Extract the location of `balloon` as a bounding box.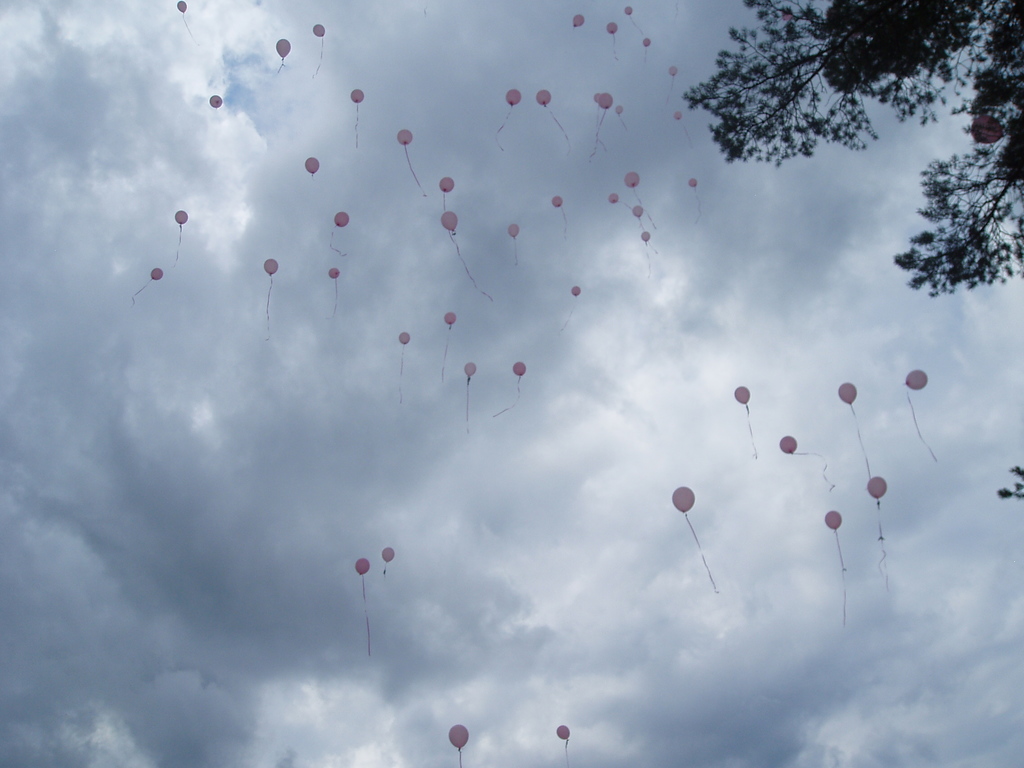
bbox(512, 357, 527, 380).
